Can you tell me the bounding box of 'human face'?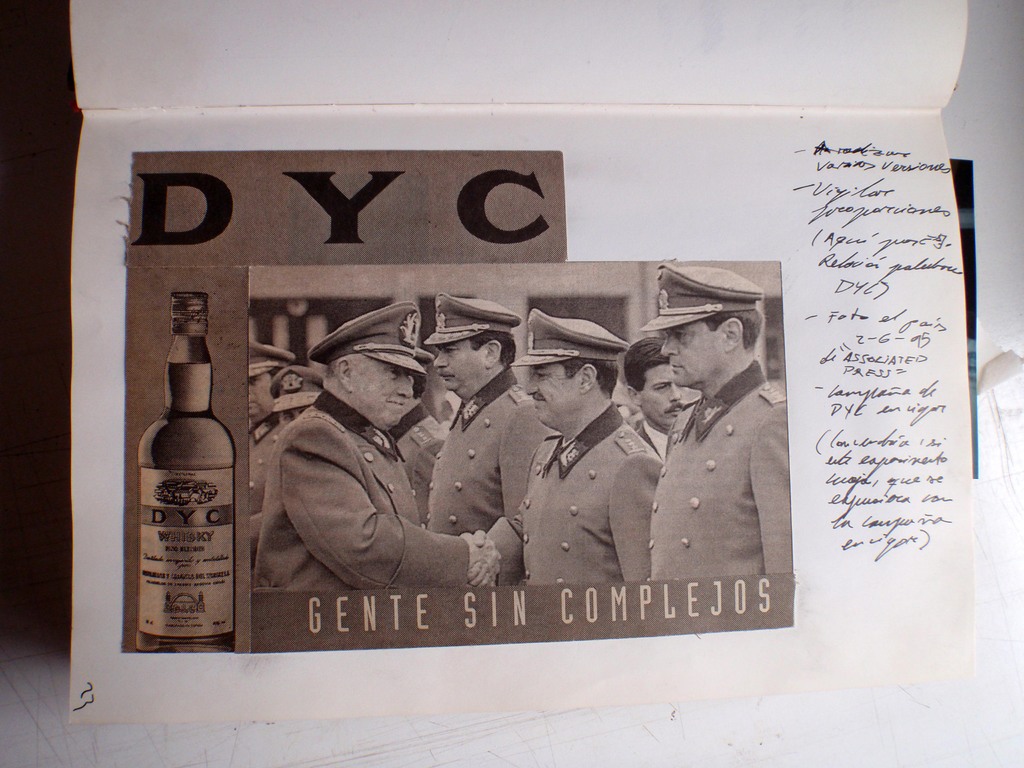
(664,322,723,385).
